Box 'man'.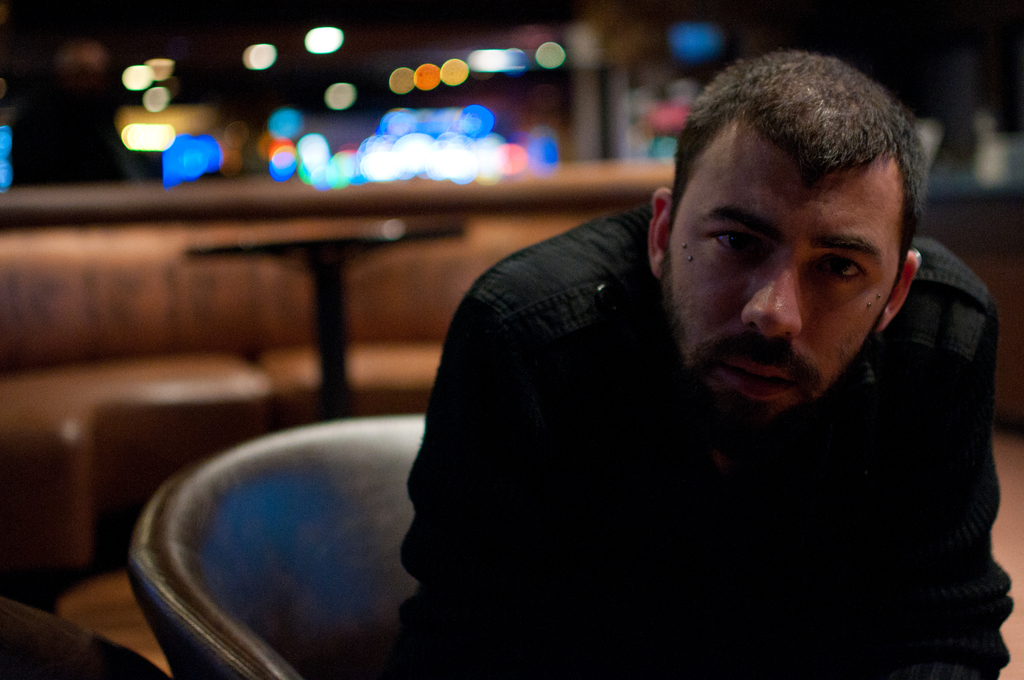
select_region(394, 57, 1007, 679).
